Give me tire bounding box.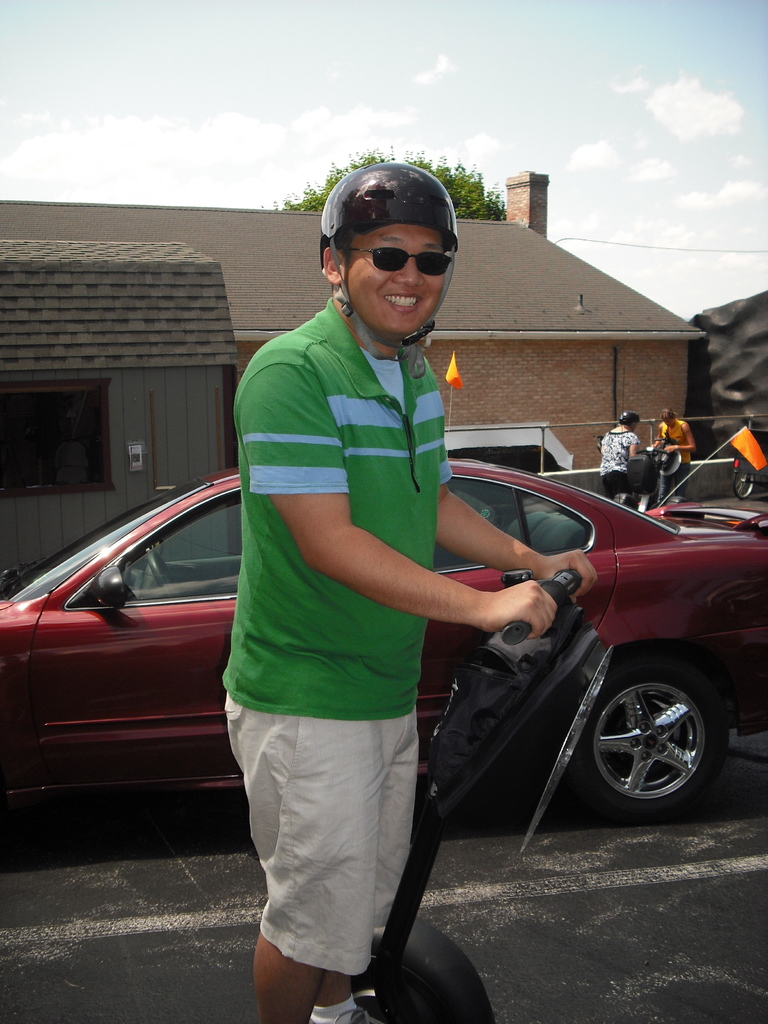
box(733, 474, 753, 499).
